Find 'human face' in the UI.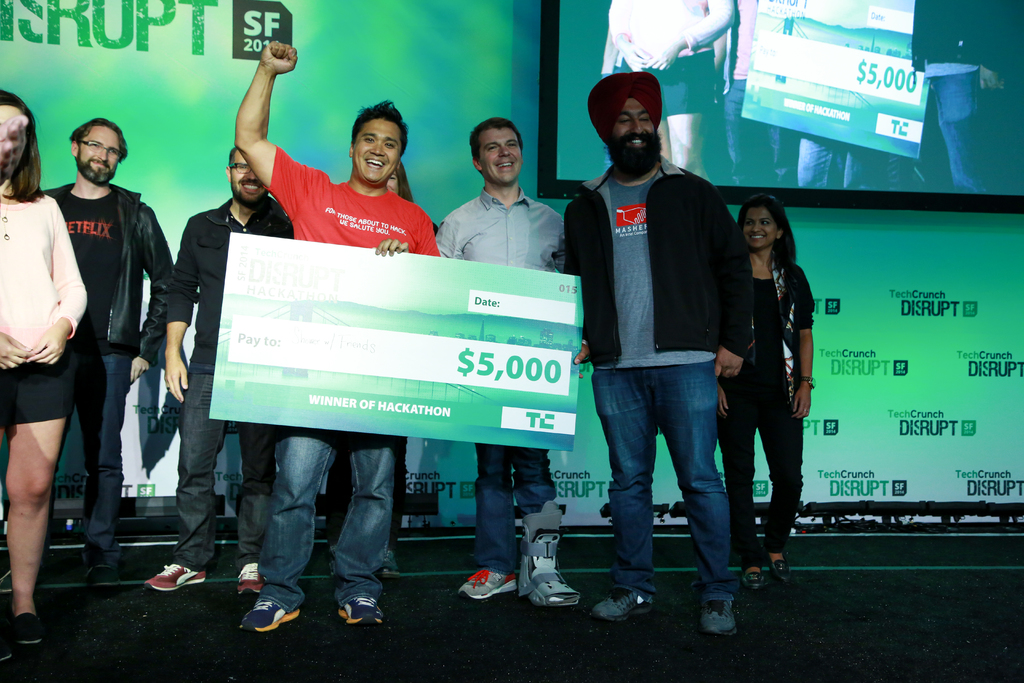
UI element at region(476, 126, 521, 180).
